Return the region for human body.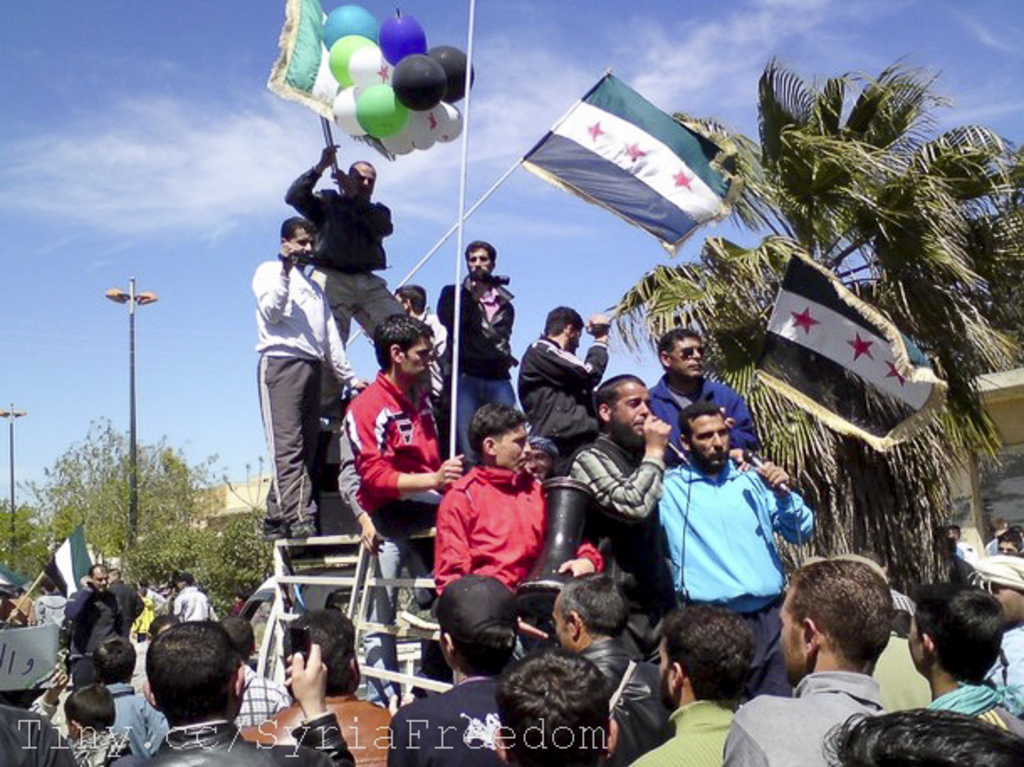
<region>515, 310, 614, 477</region>.
